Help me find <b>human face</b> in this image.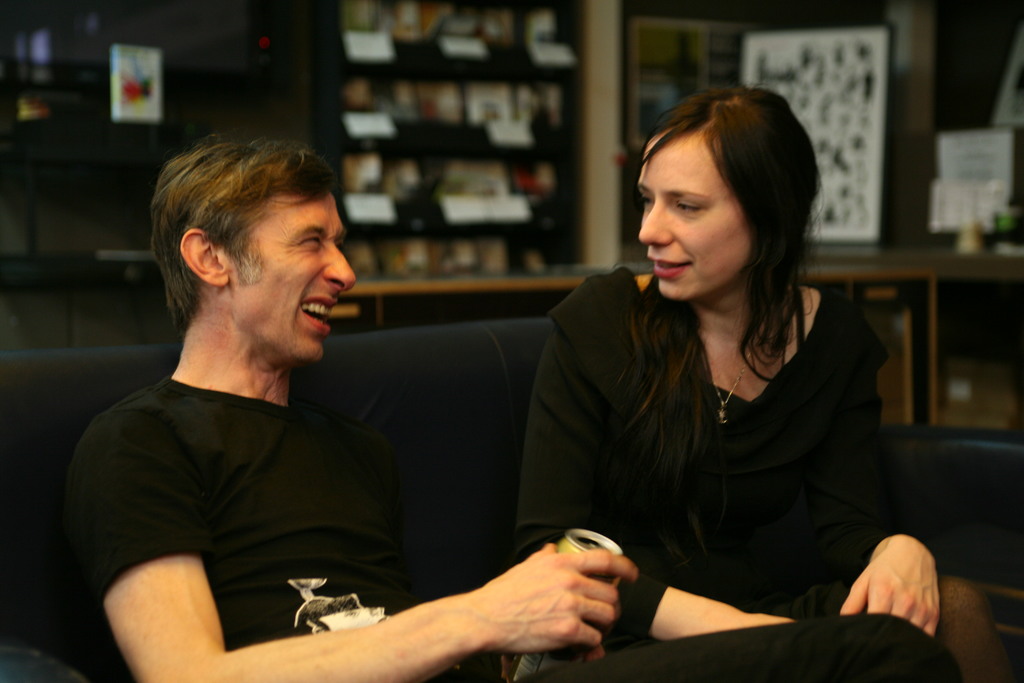
Found it: [634,130,751,300].
